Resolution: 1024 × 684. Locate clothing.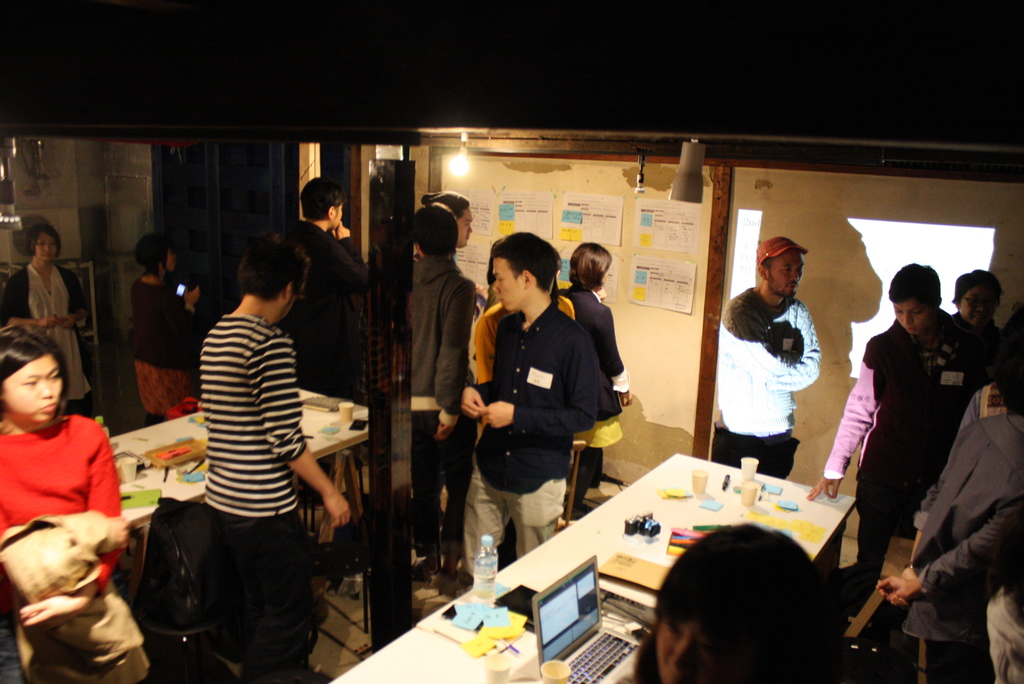
bbox=(136, 271, 198, 417).
